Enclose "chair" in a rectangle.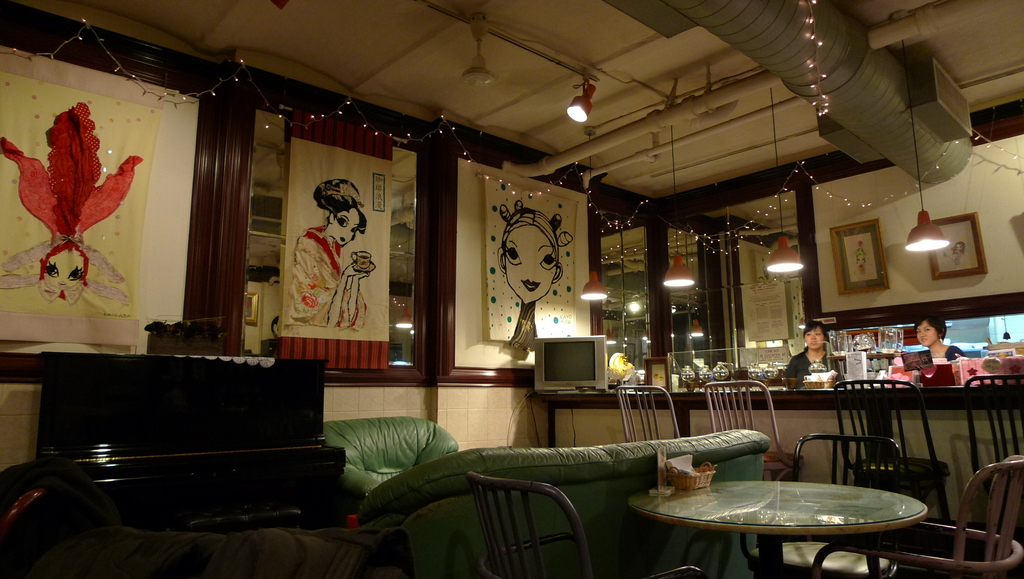
region(708, 375, 811, 481).
